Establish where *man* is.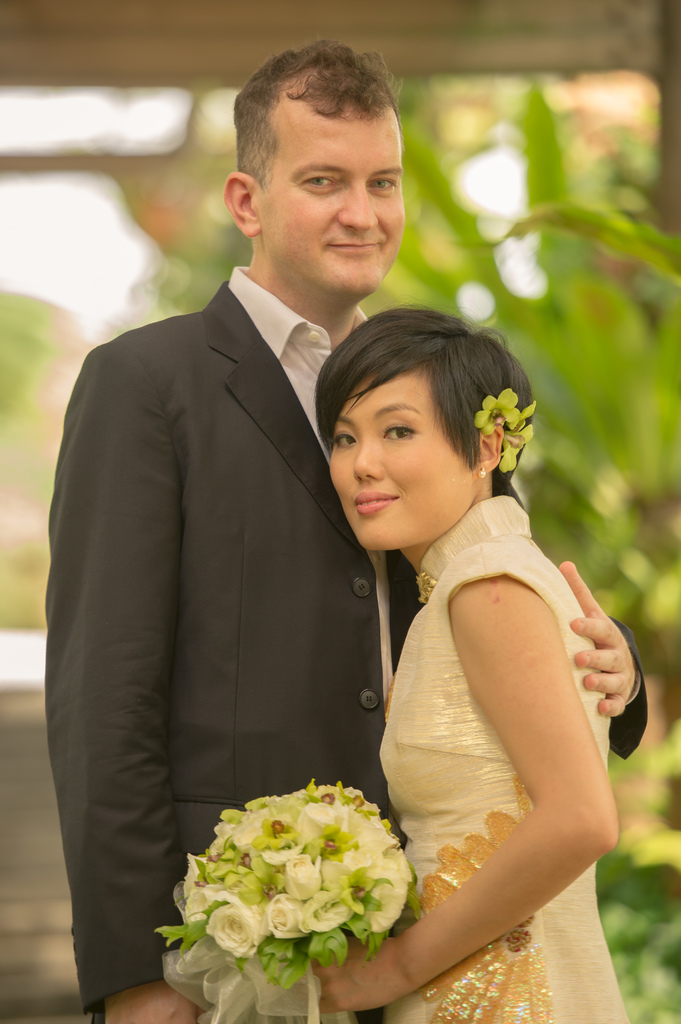
Established at box=[45, 40, 652, 1023].
